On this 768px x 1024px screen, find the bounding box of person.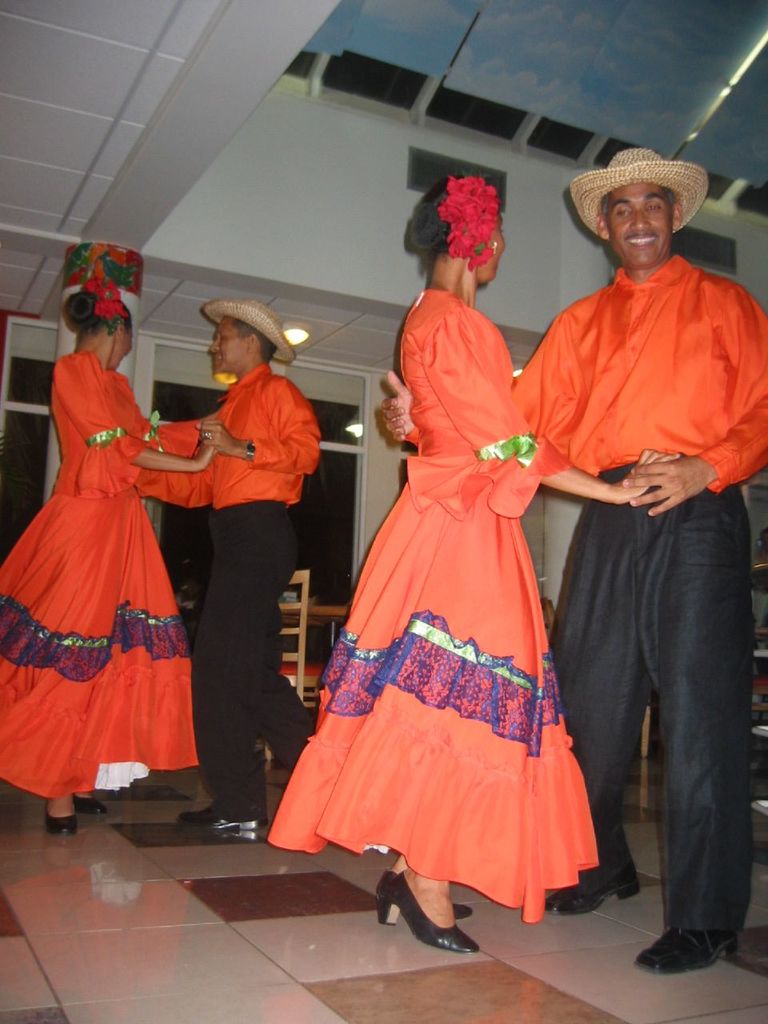
Bounding box: pyautogui.locateOnScreen(137, 295, 316, 841).
